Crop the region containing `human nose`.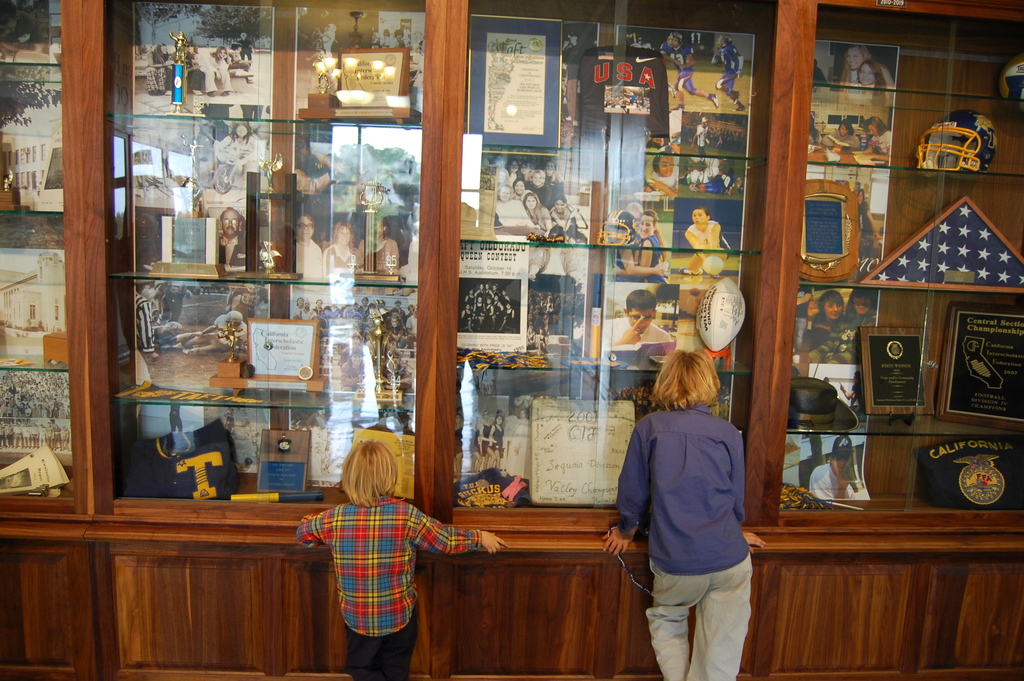
Crop region: crop(831, 305, 837, 313).
